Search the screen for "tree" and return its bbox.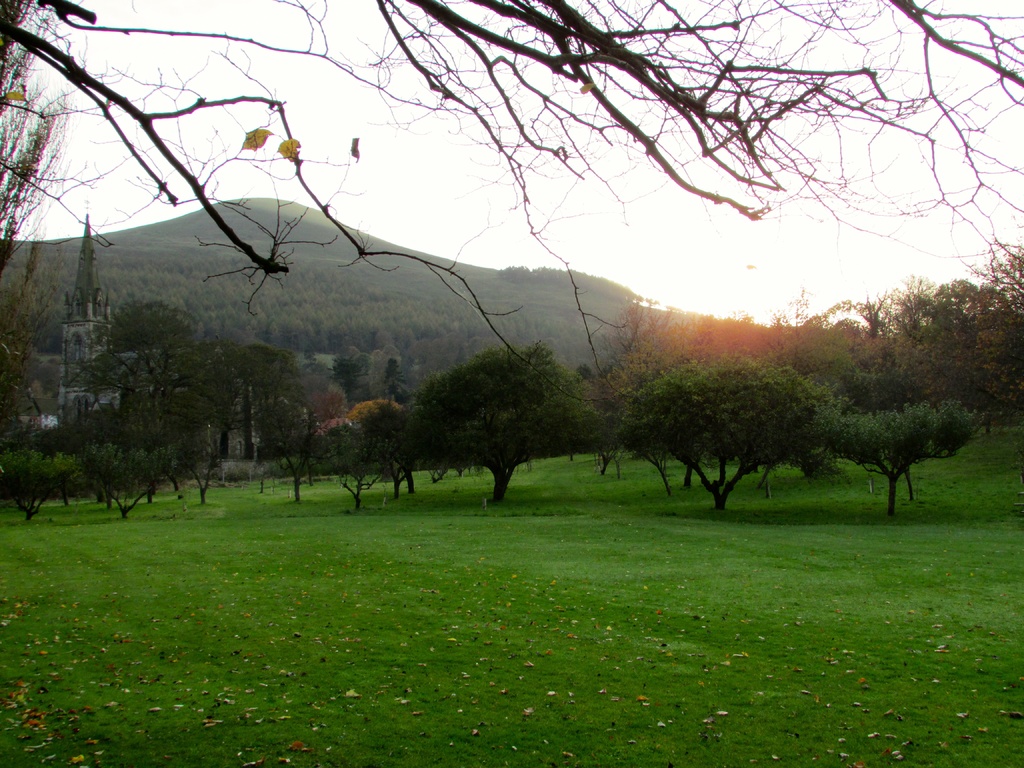
Found: 578/285/799/433.
